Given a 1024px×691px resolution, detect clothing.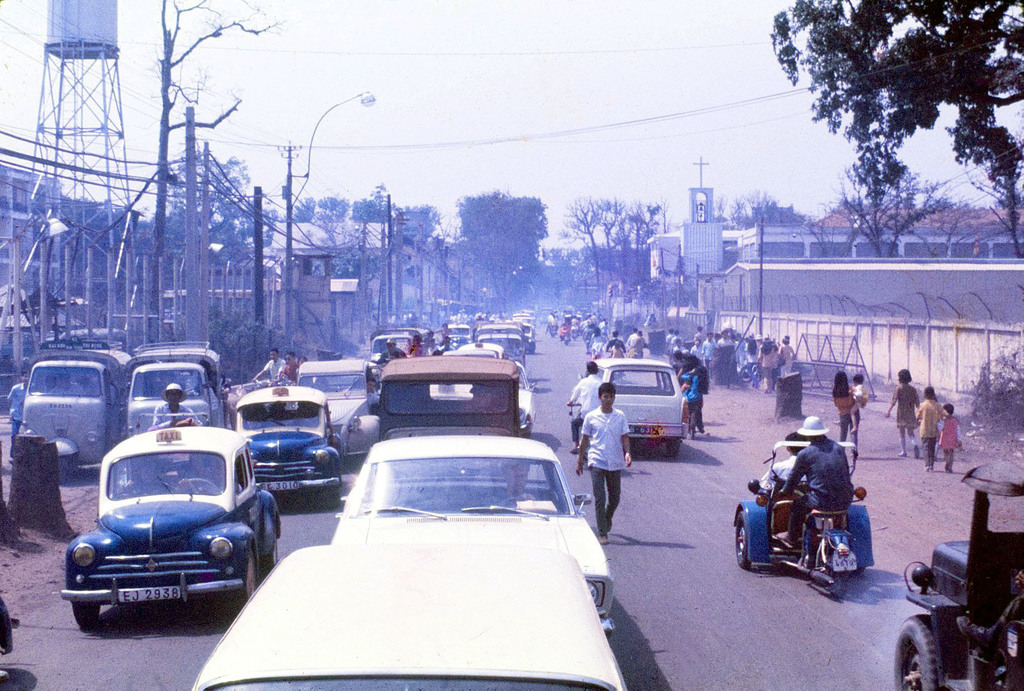
select_region(892, 382, 926, 439).
